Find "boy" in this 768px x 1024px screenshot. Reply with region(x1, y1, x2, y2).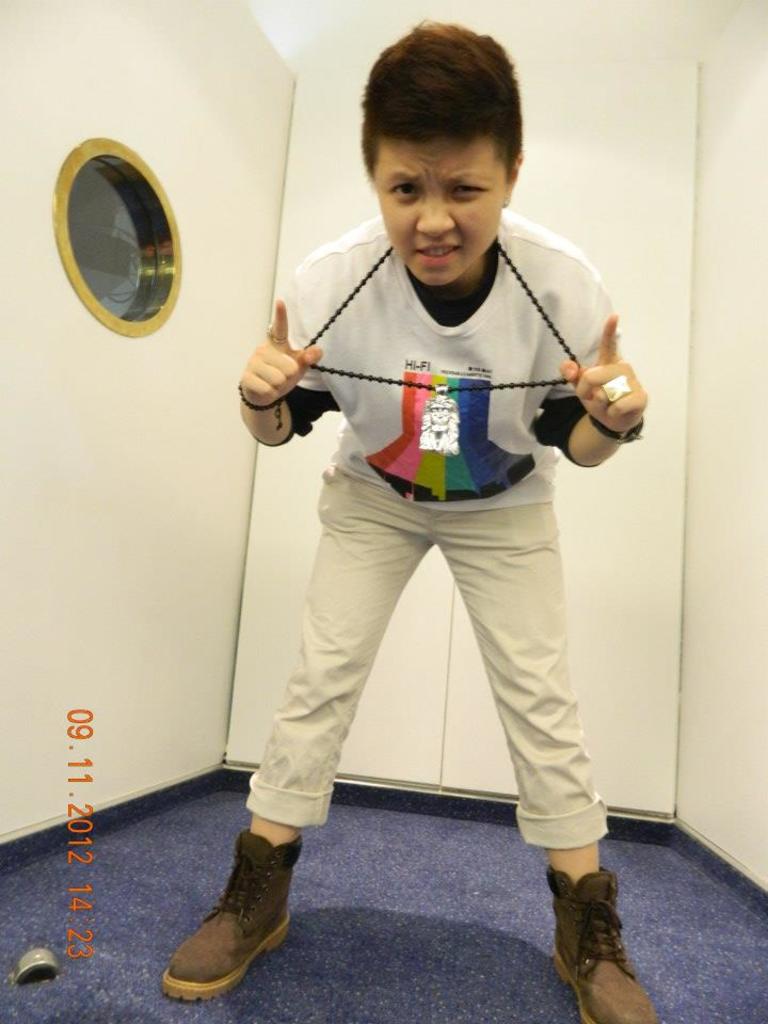
region(161, 21, 658, 1023).
